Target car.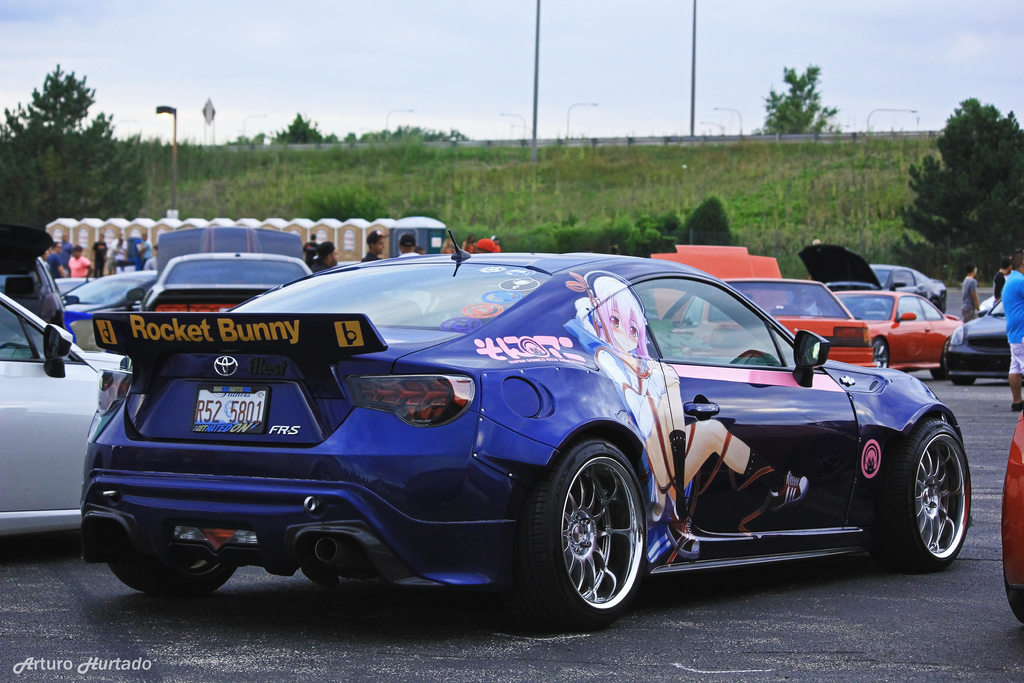
Target region: (831, 281, 968, 369).
